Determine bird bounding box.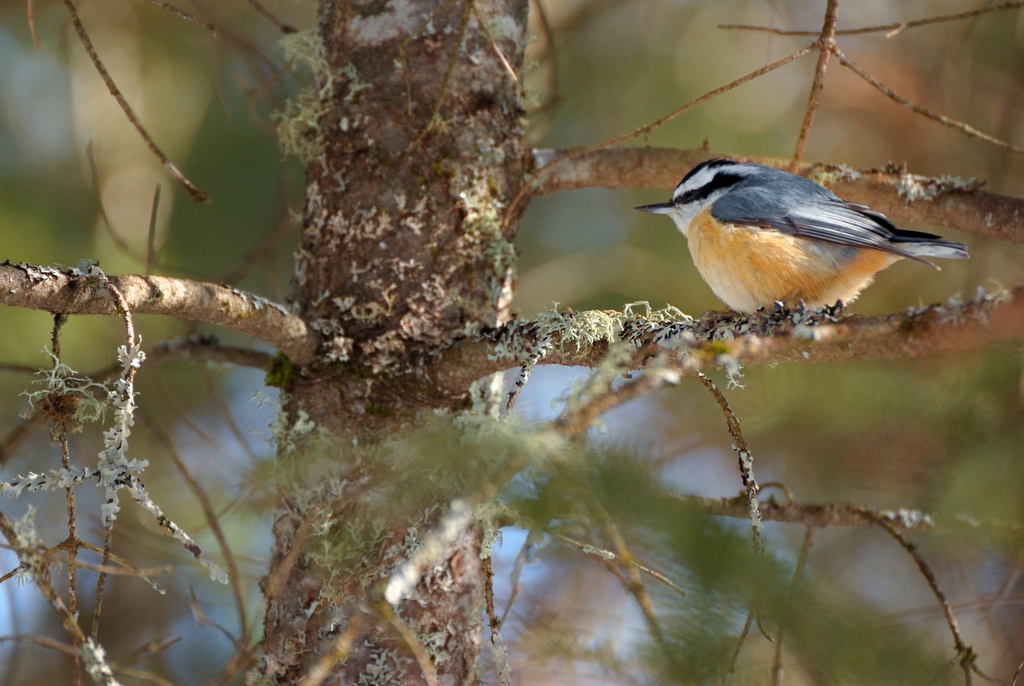
Determined: bbox=[645, 161, 957, 334].
